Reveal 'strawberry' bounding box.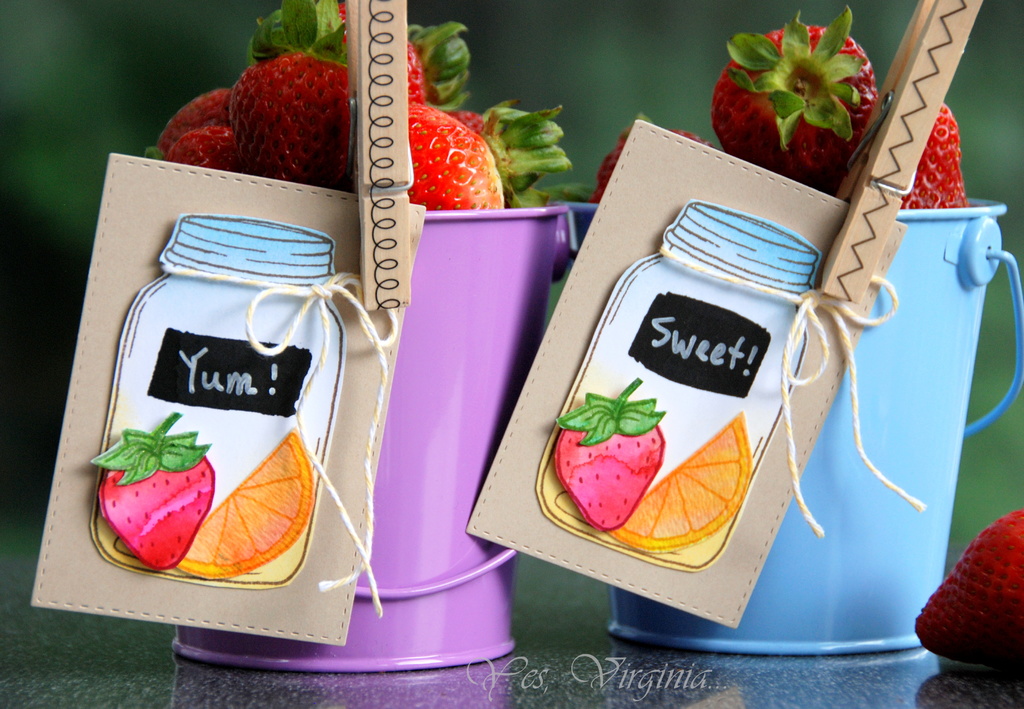
Revealed: bbox(255, 0, 474, 116).
